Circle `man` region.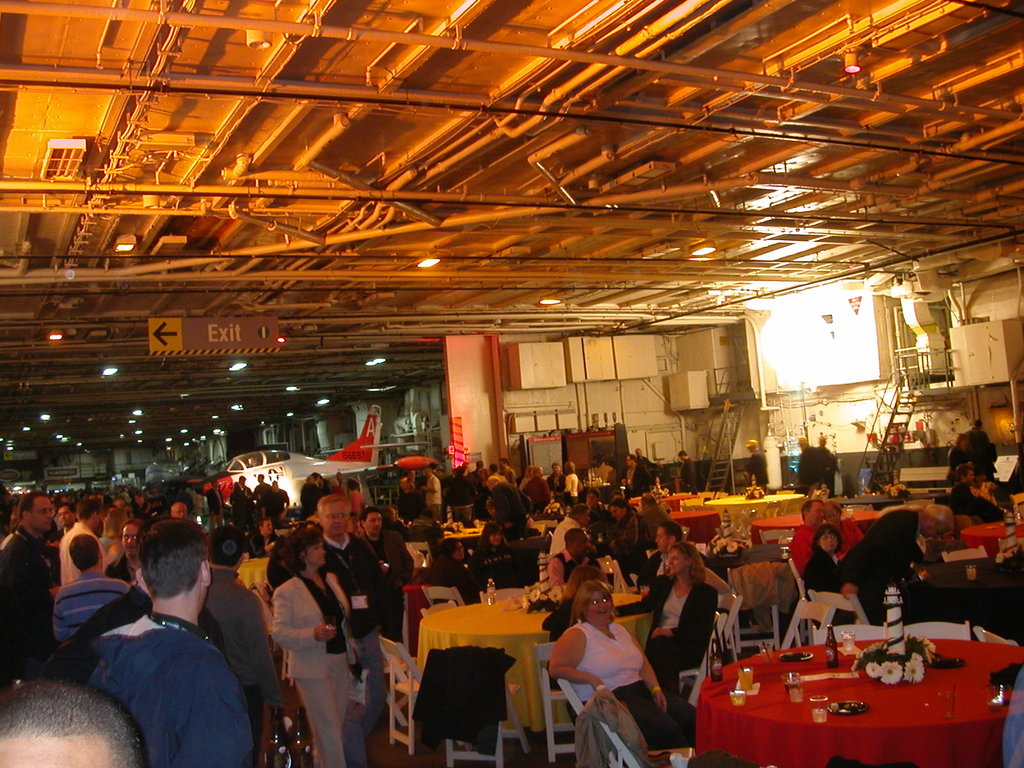
Region: <region>256, 479, 291, 520</region>.
